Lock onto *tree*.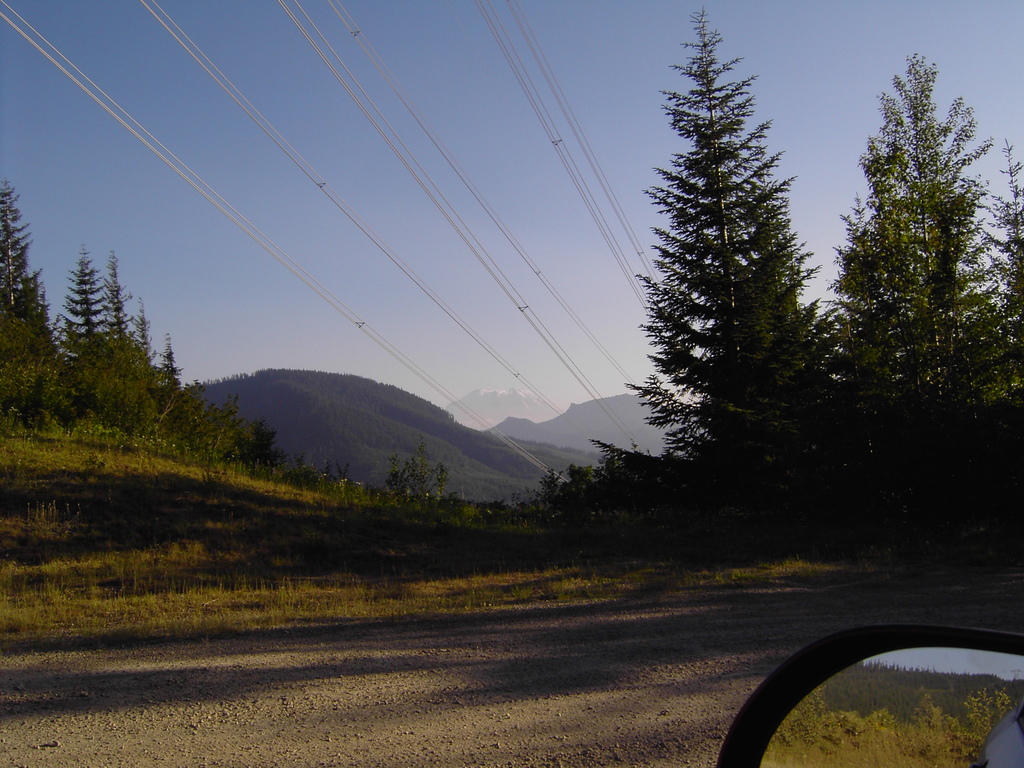
Locked: 825 45 1021 566.
